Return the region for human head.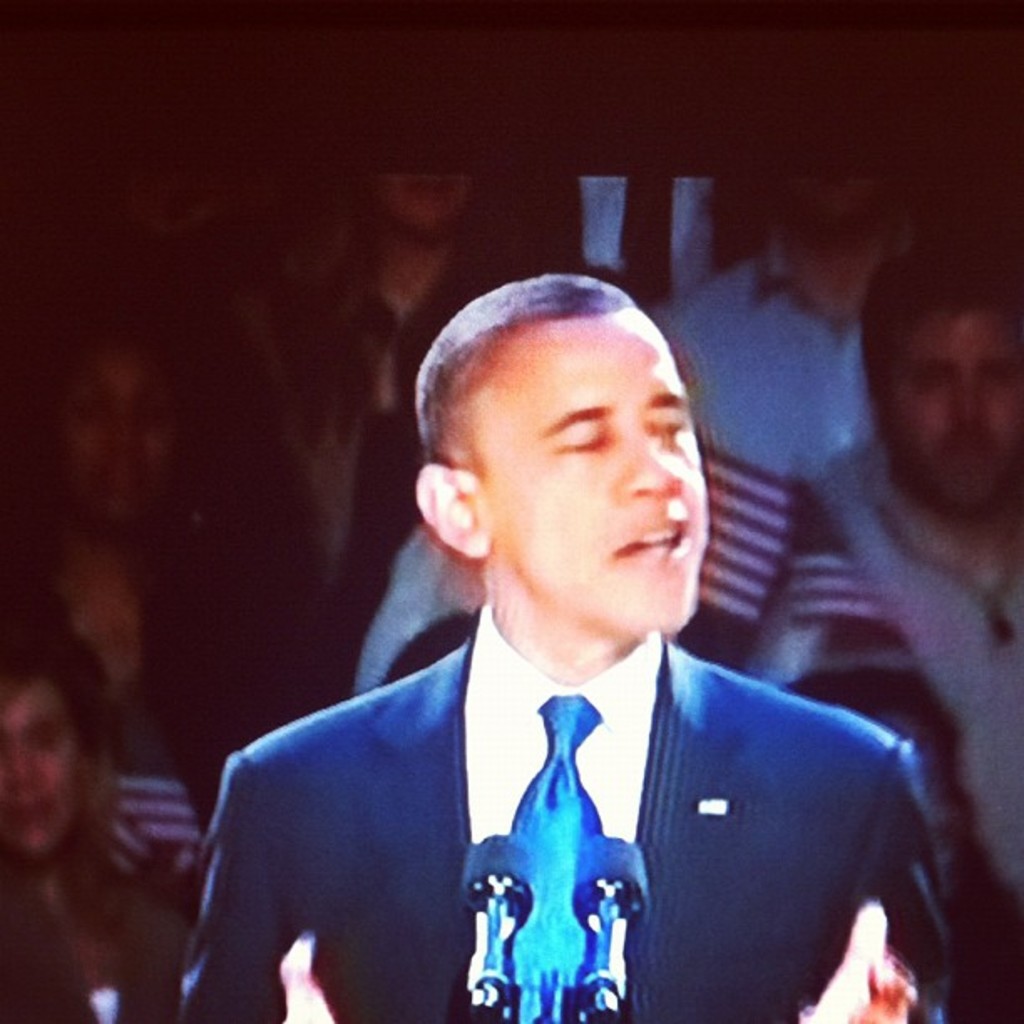
371:171:477:234.
